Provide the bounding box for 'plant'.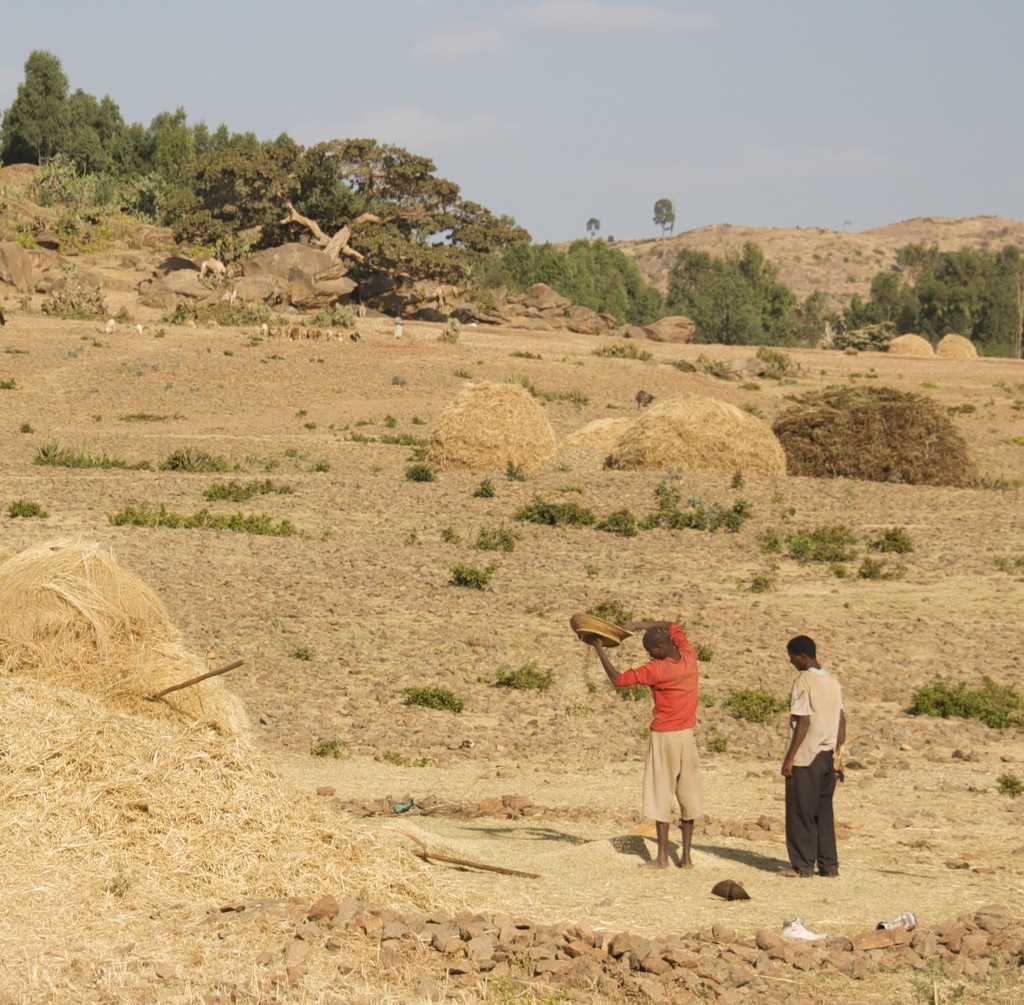
[761,524,783,551].
